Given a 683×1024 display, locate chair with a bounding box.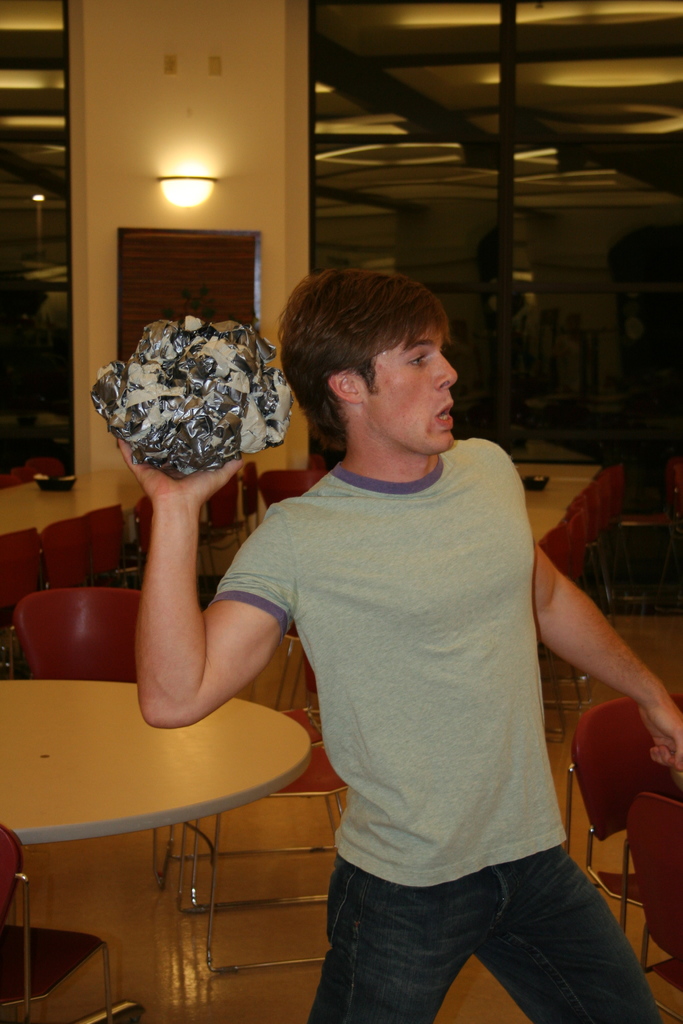
Located: rect(560, 700, 682, 945).
